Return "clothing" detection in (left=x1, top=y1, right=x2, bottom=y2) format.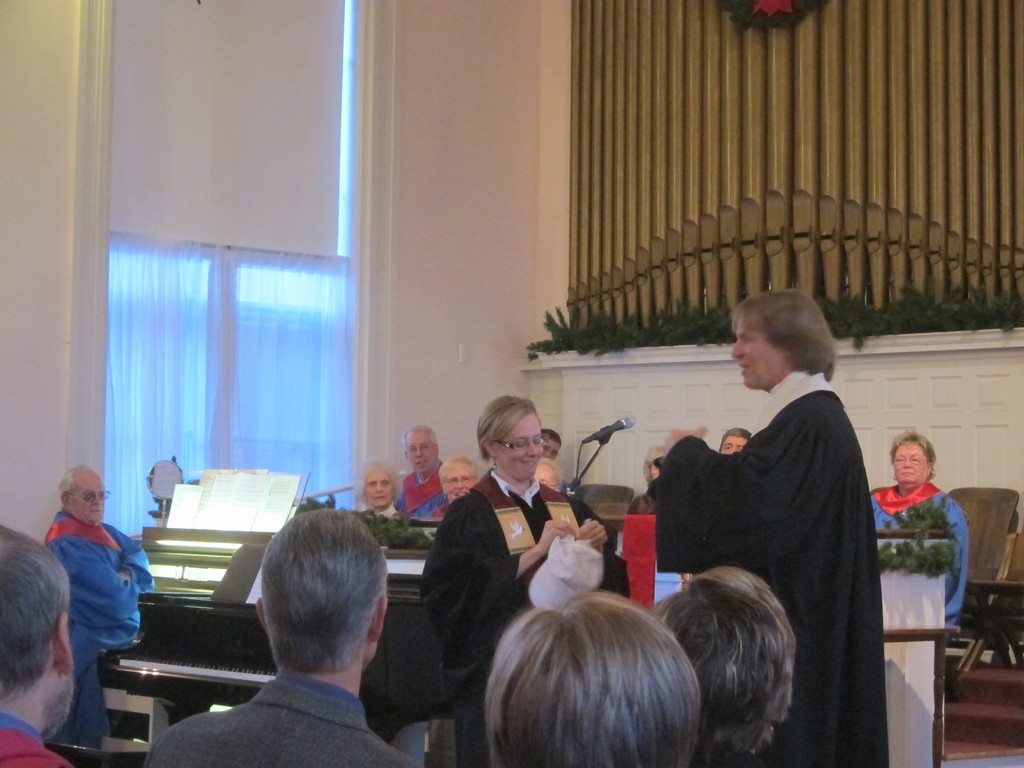
(left=408, top=490, right=448, bottom=520).
